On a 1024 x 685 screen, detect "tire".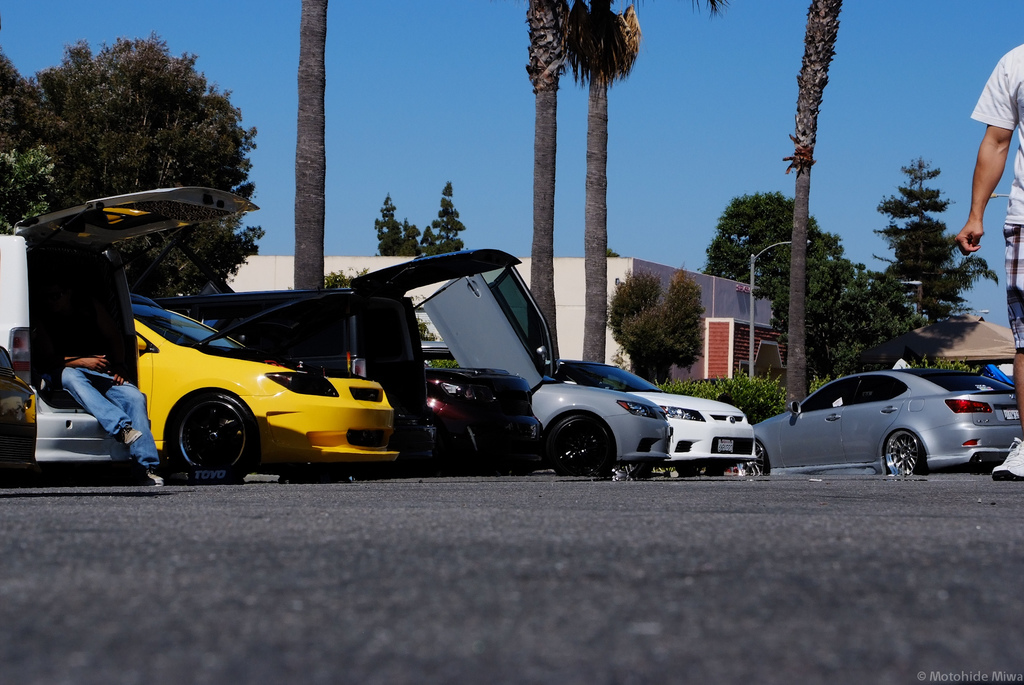
bbox=(545, 414, 612, 475).
